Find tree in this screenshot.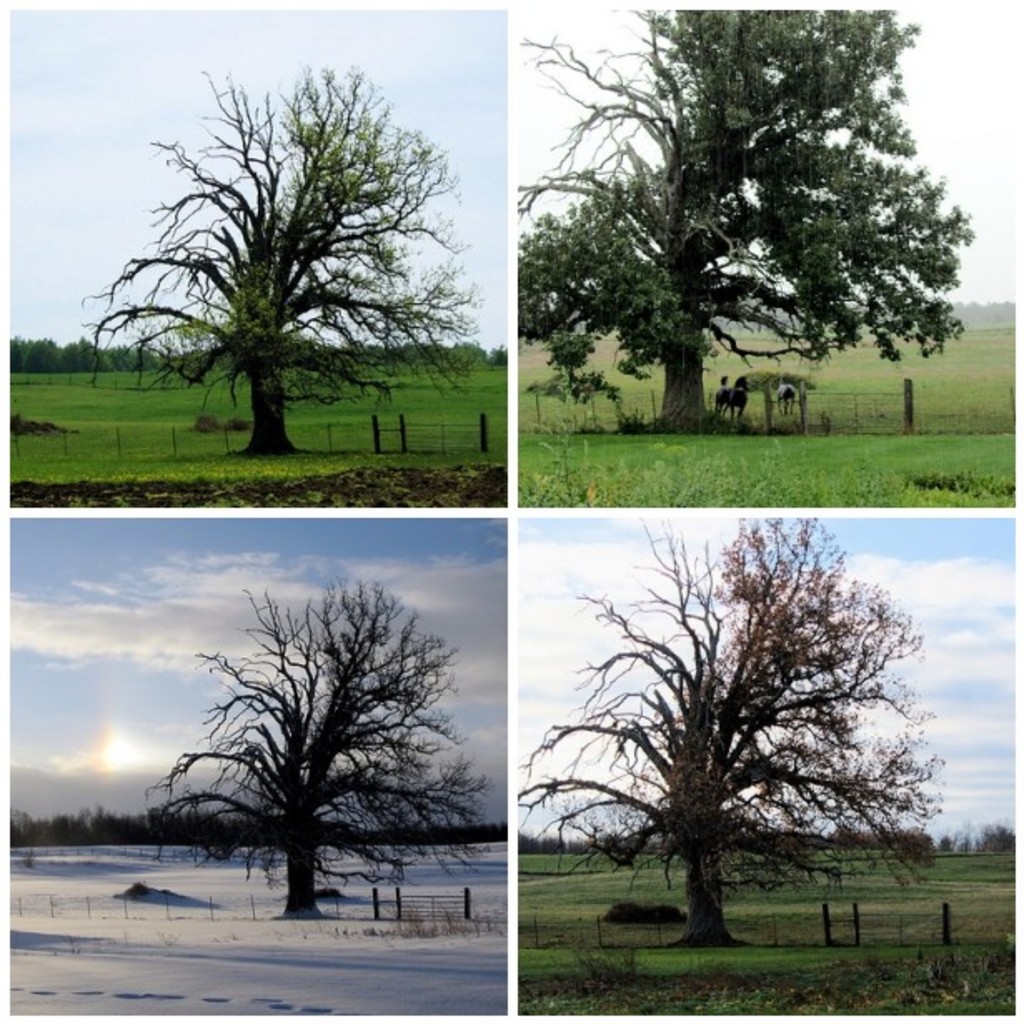
The bounding box for tree is x1=0, y1=569, x2=508, y2=926.
